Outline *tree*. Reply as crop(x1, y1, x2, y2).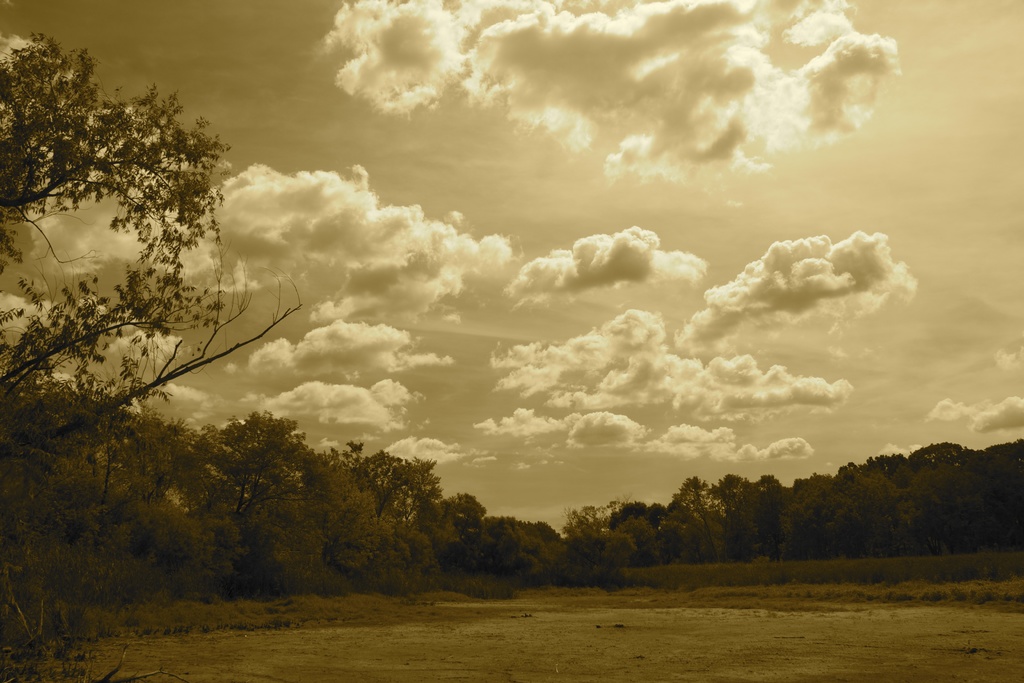
crop(0, 9, 310, 588).
